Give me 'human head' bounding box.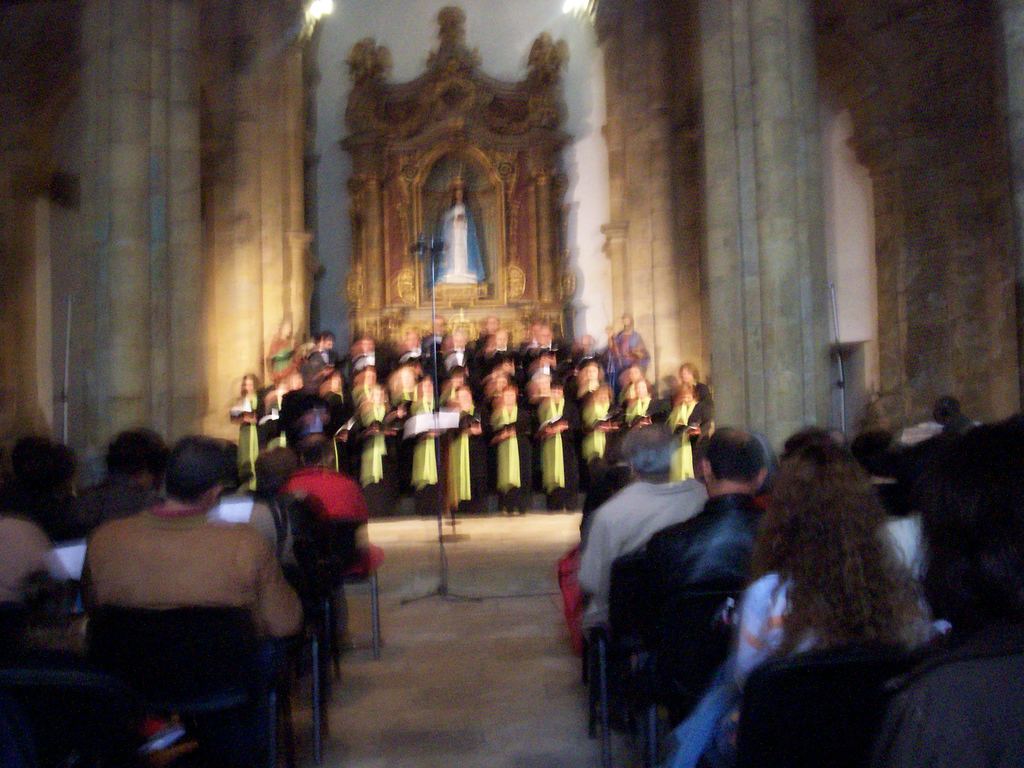
<region>0, 437, 81, 524</region>.
